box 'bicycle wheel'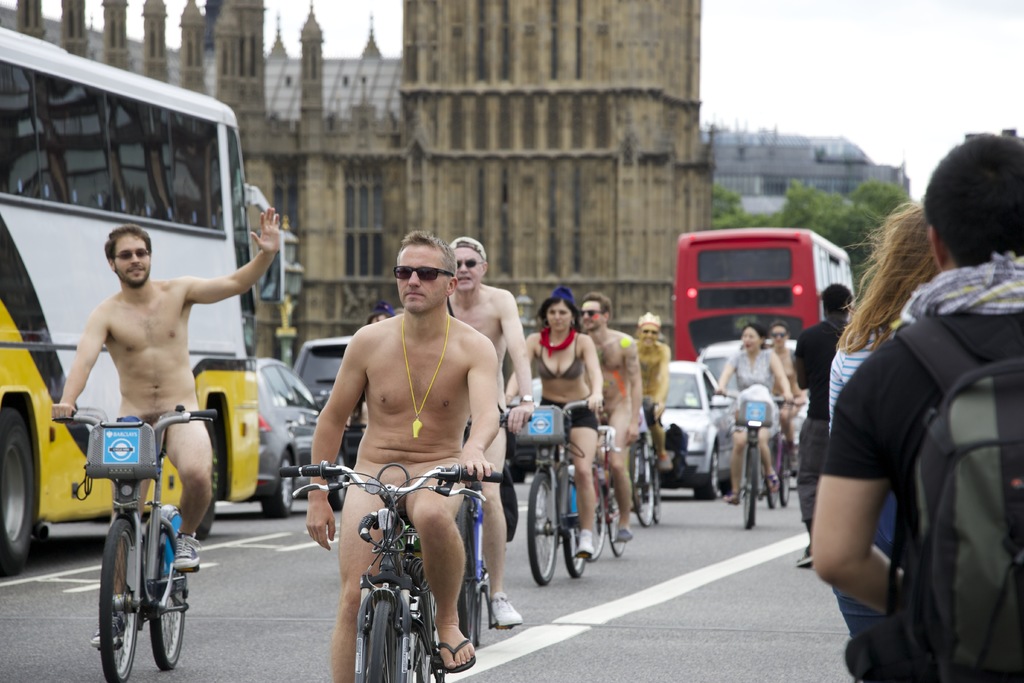
crop(148, 522, 191, 676)
